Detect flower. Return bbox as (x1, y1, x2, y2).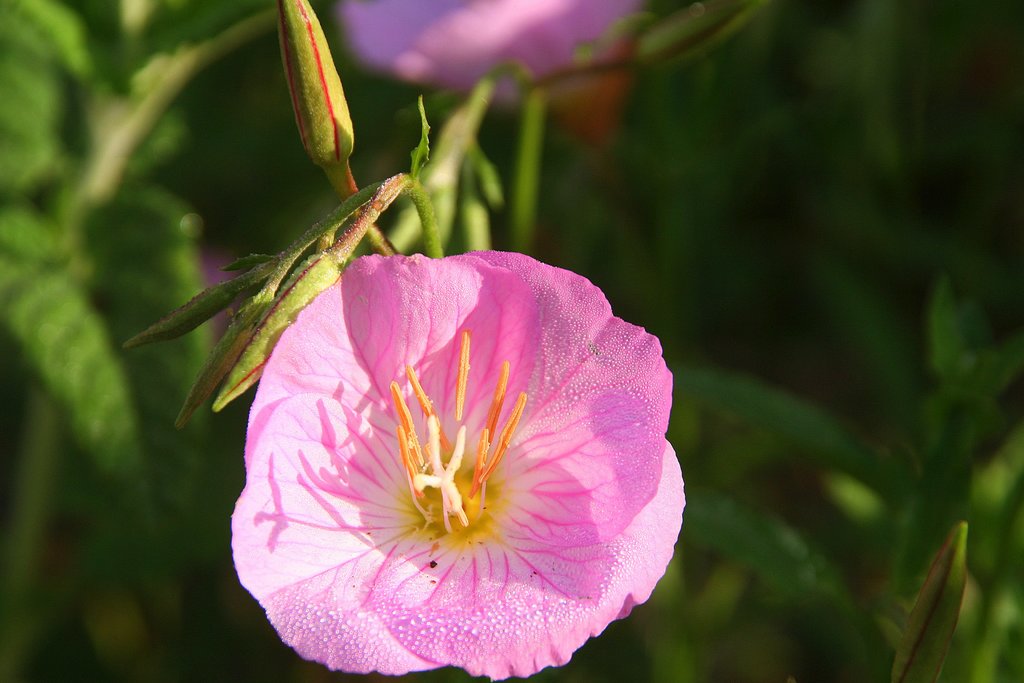
(281, 0, 352, 169).
